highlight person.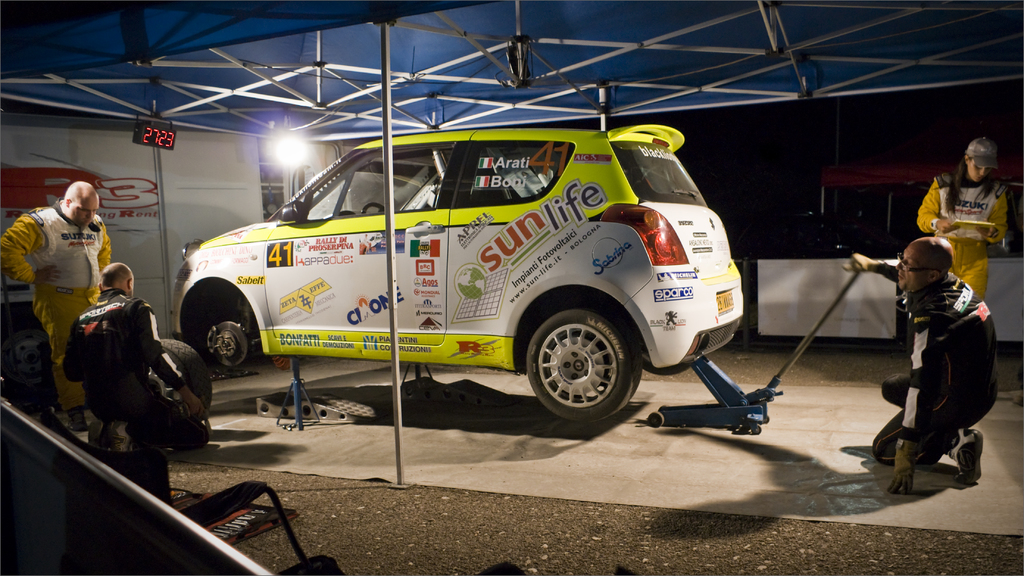
Highlighted region: 840 235 1001 495.
